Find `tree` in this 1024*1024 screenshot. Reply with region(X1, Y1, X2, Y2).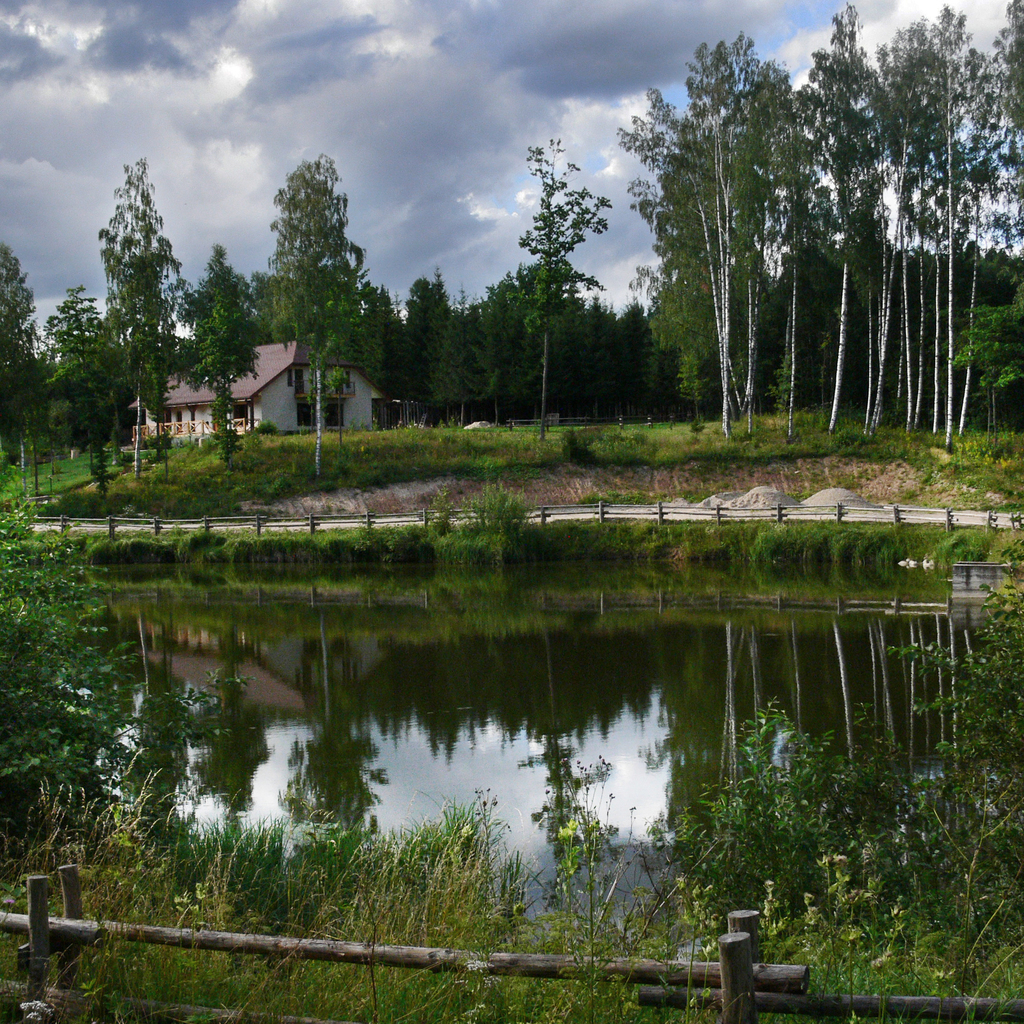
region(610, 545, 1023, 1002).
